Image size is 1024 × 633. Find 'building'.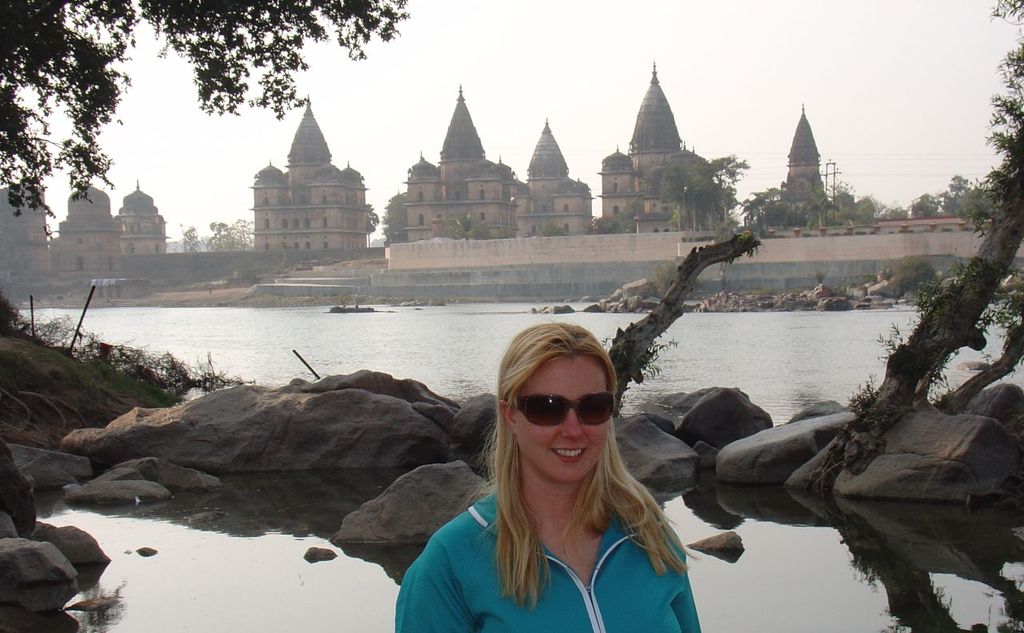
(left=2, top=171, right=169, bottom=295).
